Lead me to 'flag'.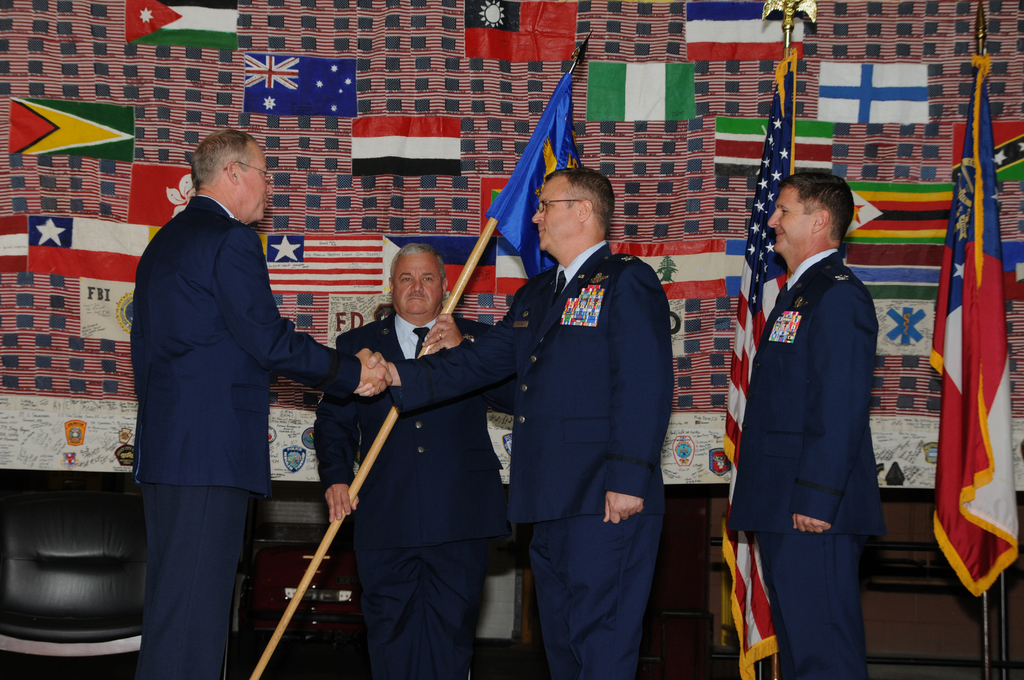
Lead to bbox=[953, 121, 1023, 182].
